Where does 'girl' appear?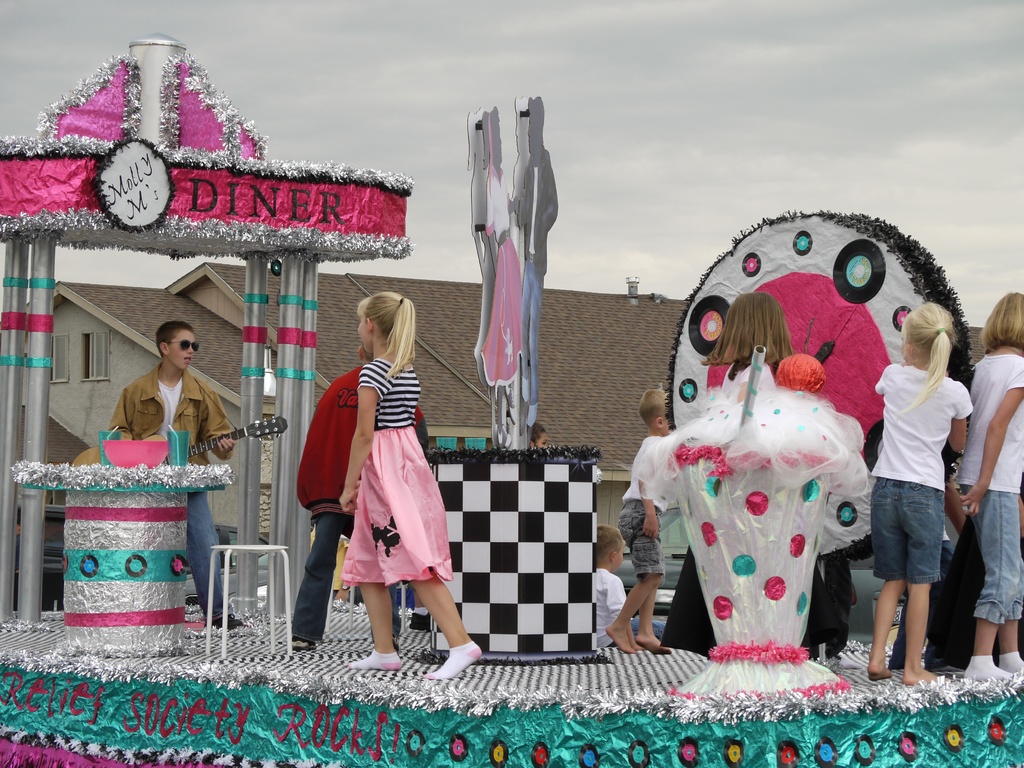
Appears at box=[339, 292, 481, 678].
